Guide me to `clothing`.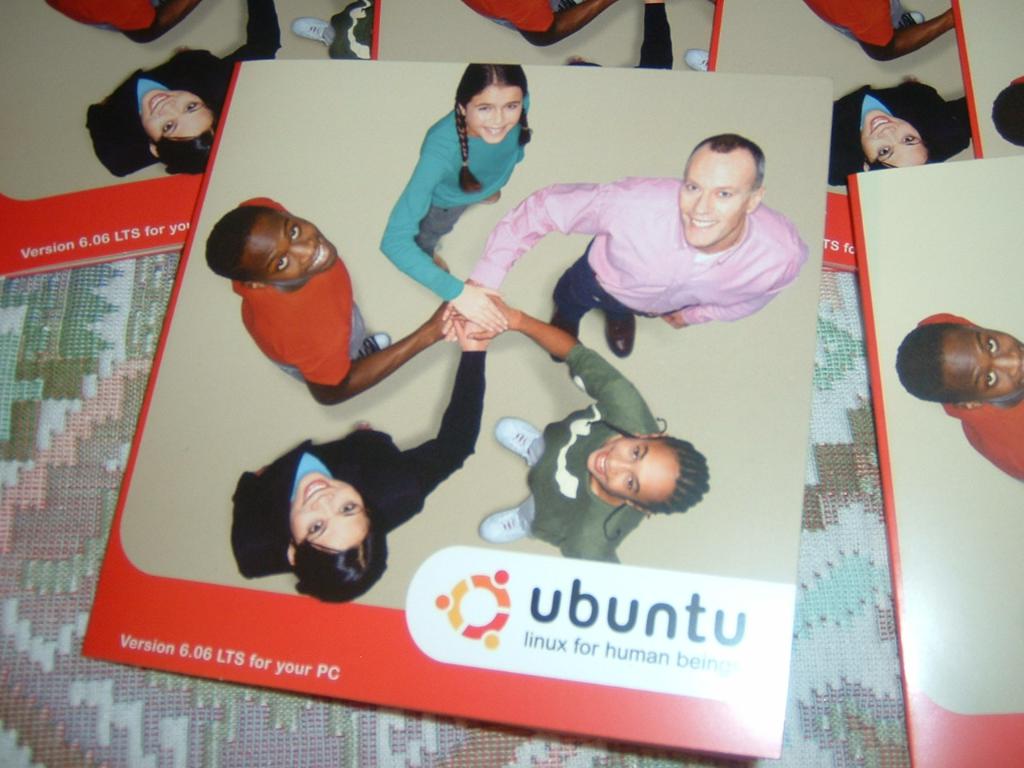
Guidance: (381, 86, 531, 297).
